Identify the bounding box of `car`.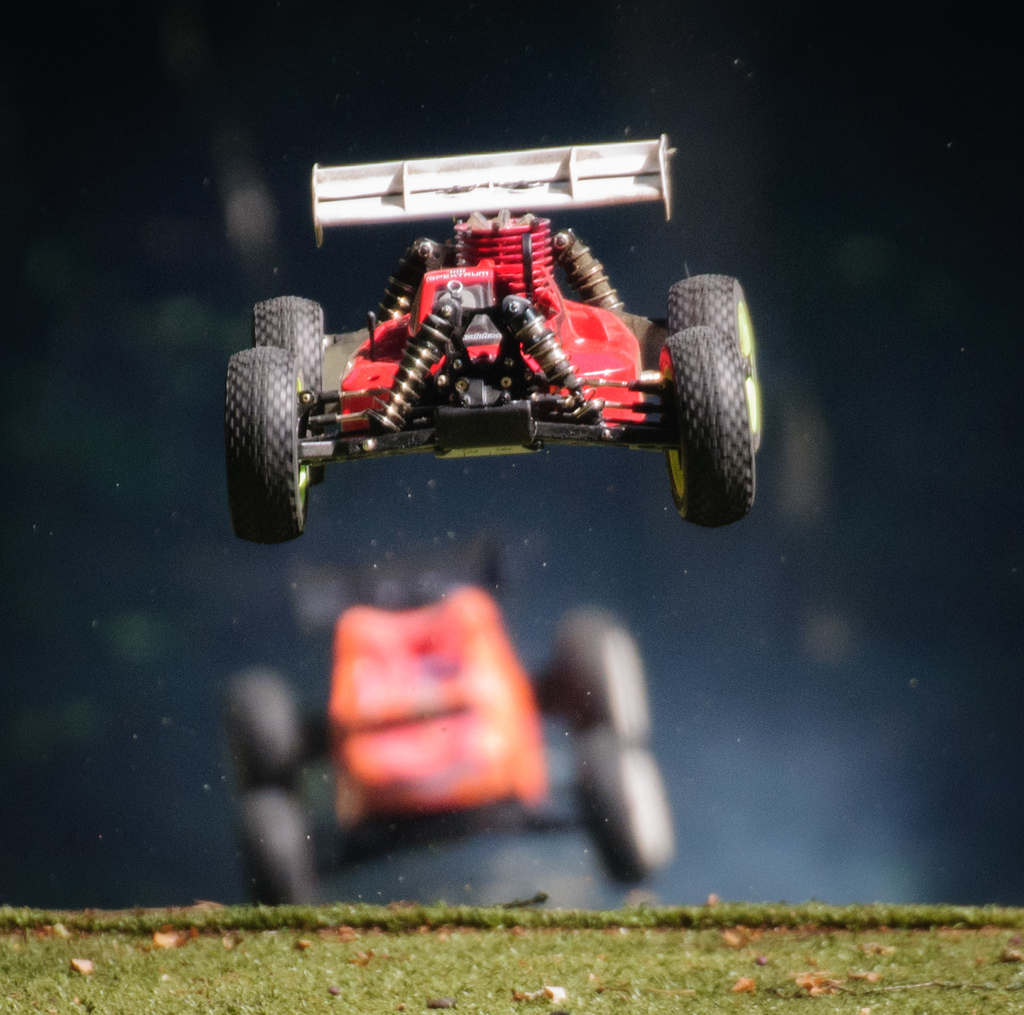
left=237, top=132, right=761, bottom=533.
